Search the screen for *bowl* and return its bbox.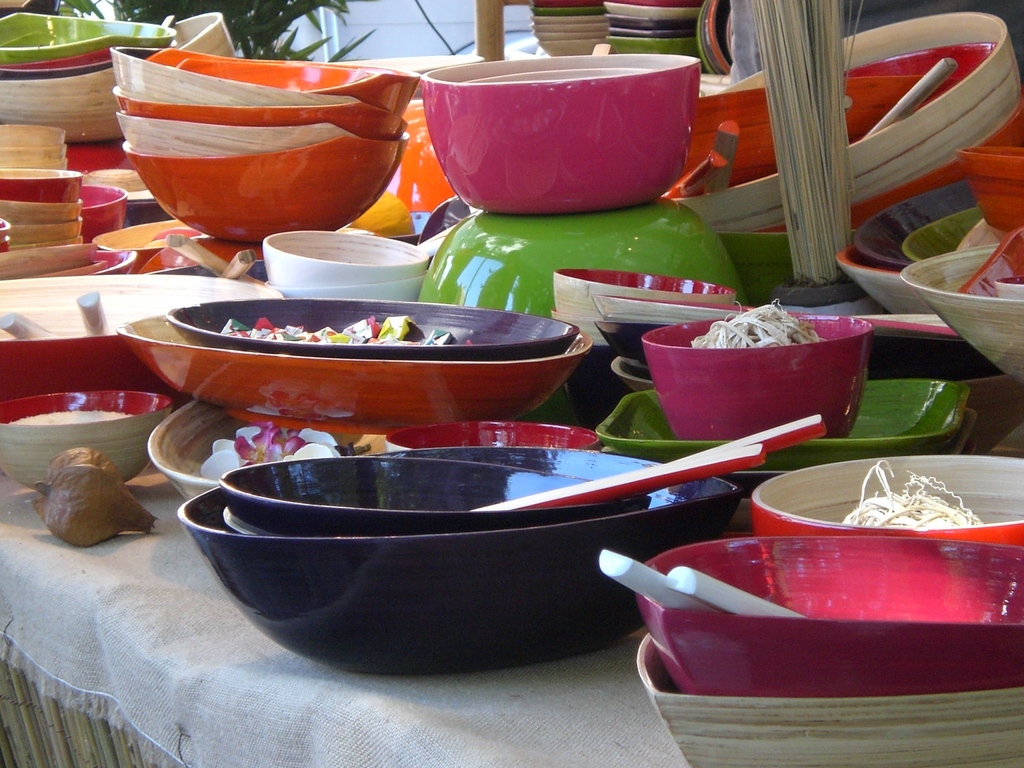
Found: <bbox>0, 62, 109, 83</bbox>.
